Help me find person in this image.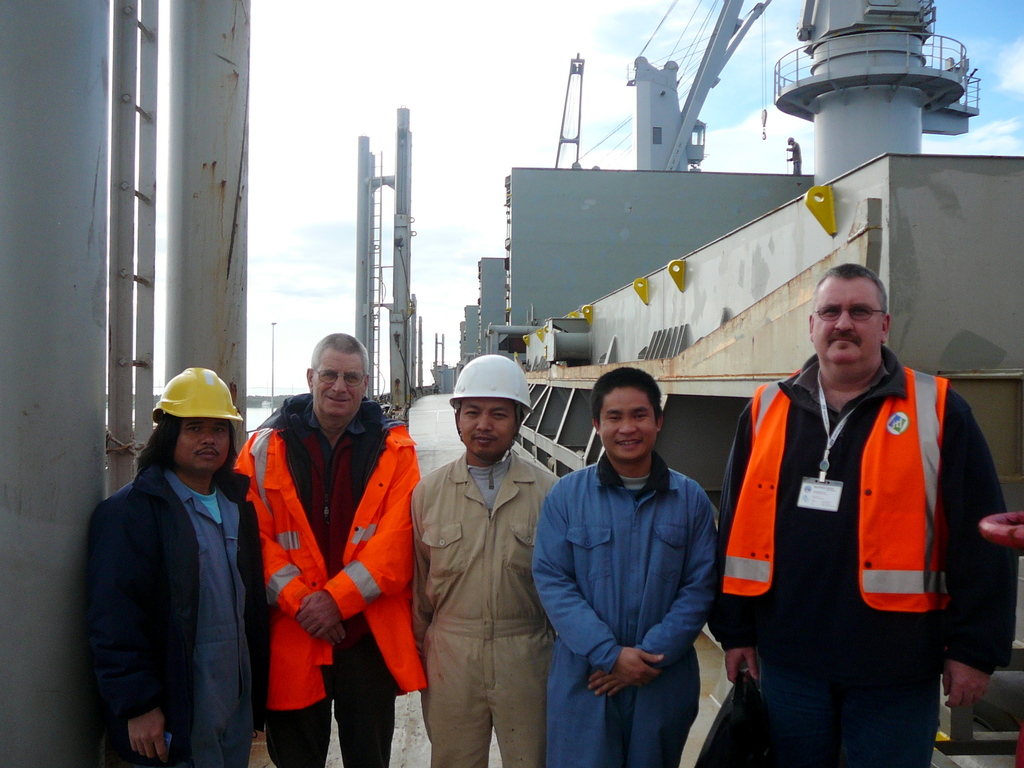
Found it: bbox=[525, 356, 721, 764].
